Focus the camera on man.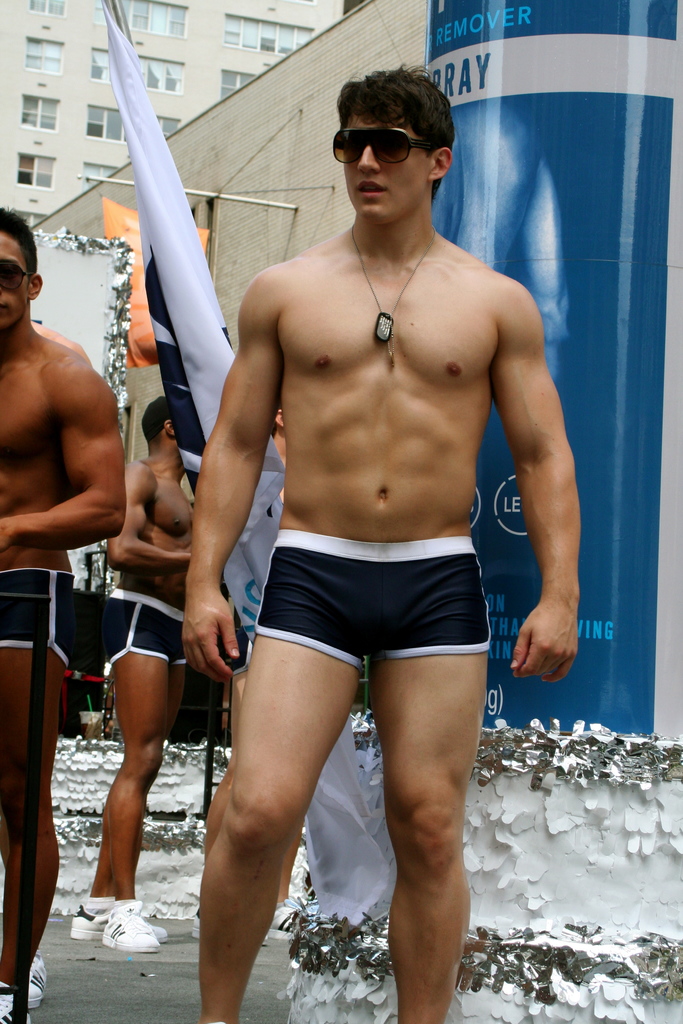
Focus region: x1=70, y1=393, x2=197, y2=949.
